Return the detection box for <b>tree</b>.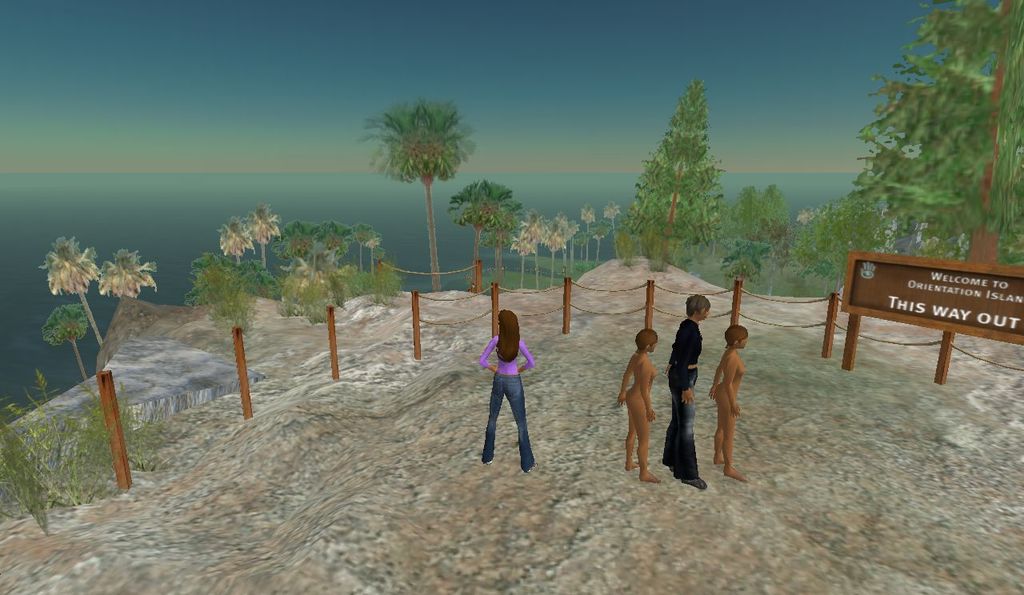
<region>850, 0, 1023, 388</region>.
